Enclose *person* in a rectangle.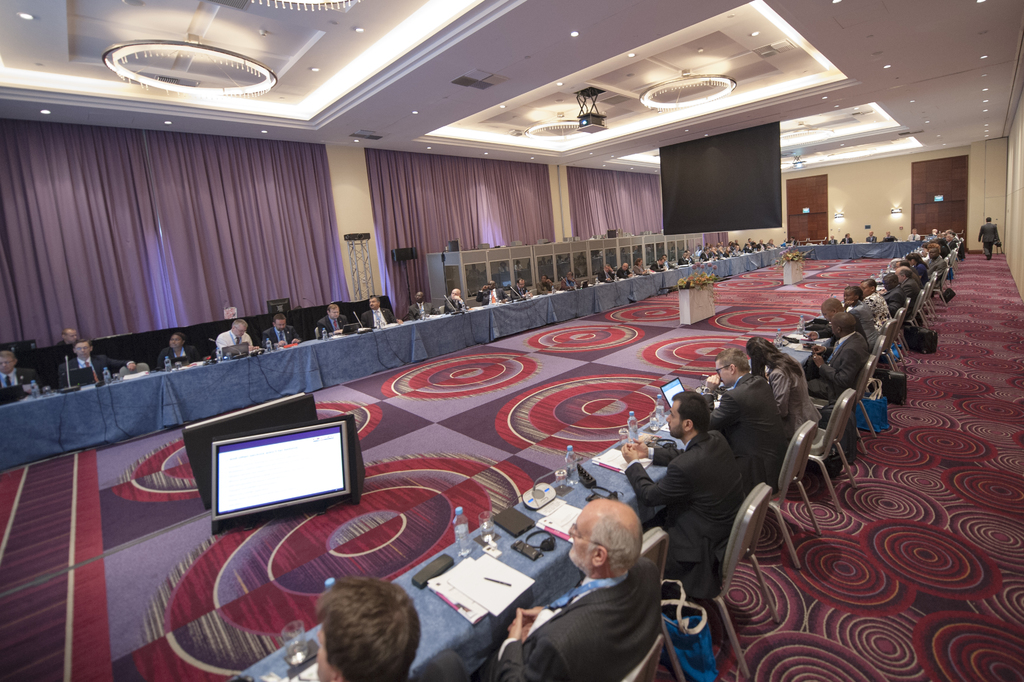
[left=767, top=237, right=776, bottom=249].
